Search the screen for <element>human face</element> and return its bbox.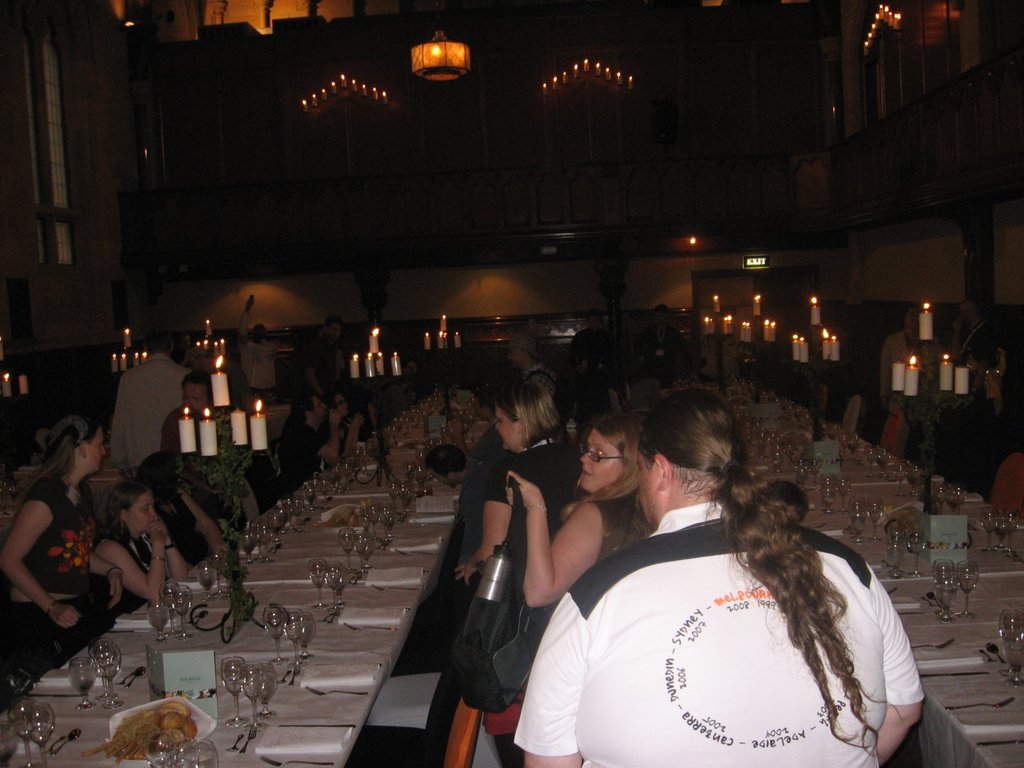
Found: 182:383:210:421.
